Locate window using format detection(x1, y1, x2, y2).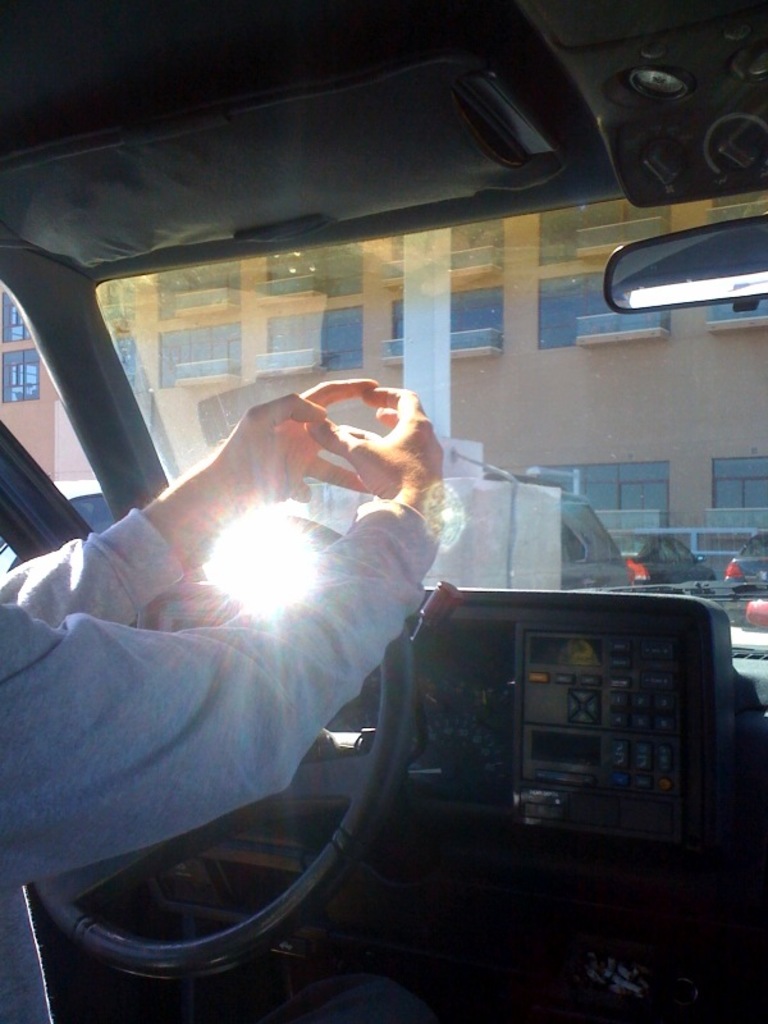
detection(390, 216, 499, 270).
